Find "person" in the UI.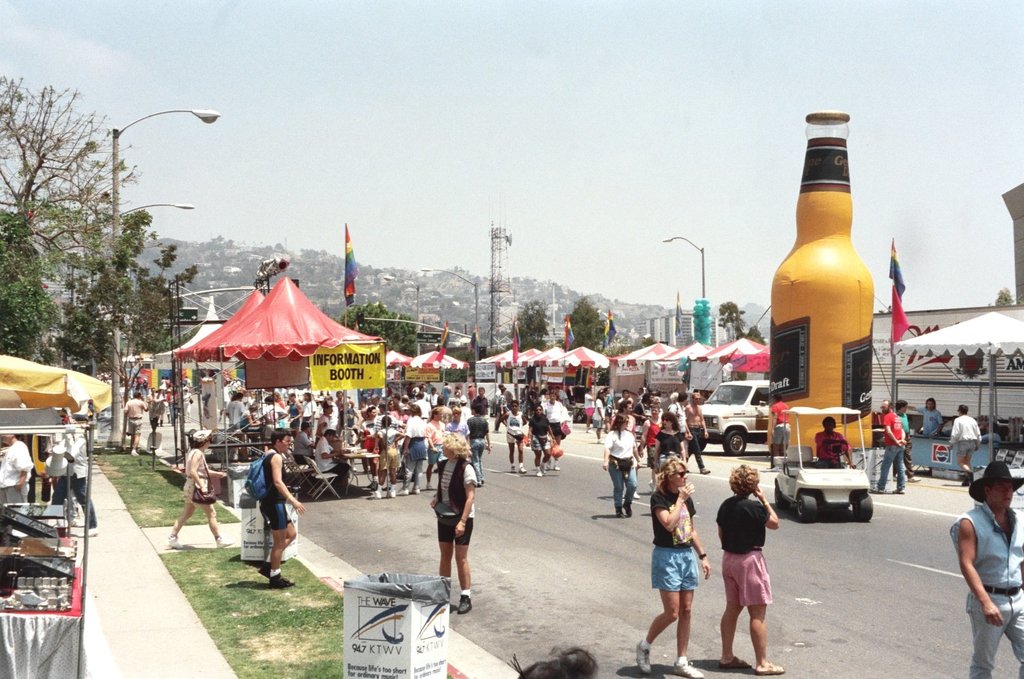
UI element at [949,458,1023,676].
